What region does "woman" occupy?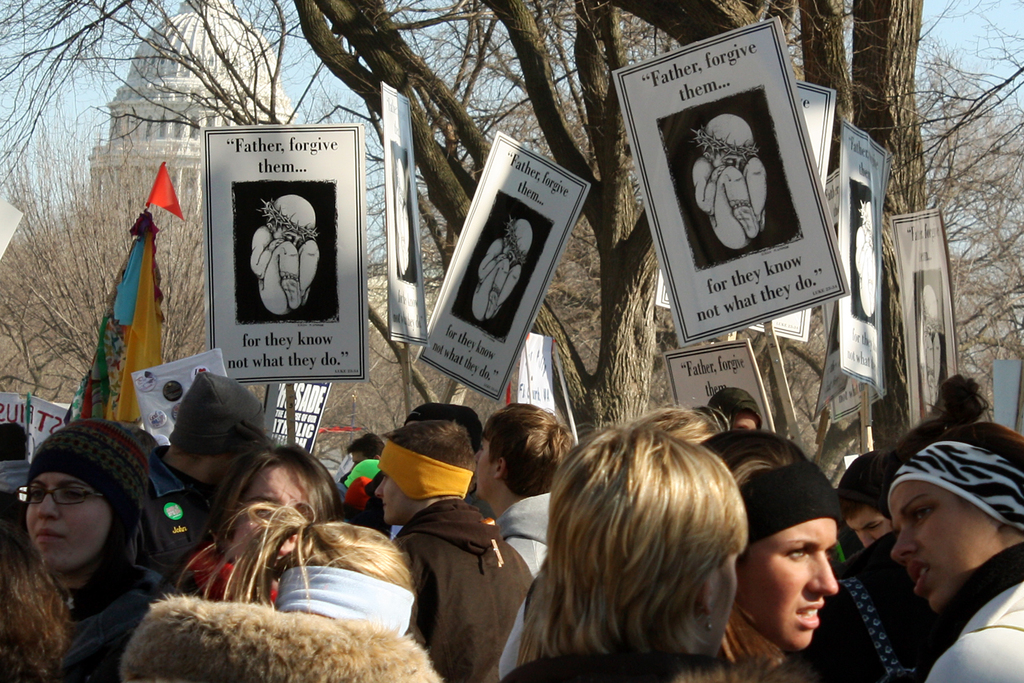
[left=877, top=407, right=1023, bottom=682].
